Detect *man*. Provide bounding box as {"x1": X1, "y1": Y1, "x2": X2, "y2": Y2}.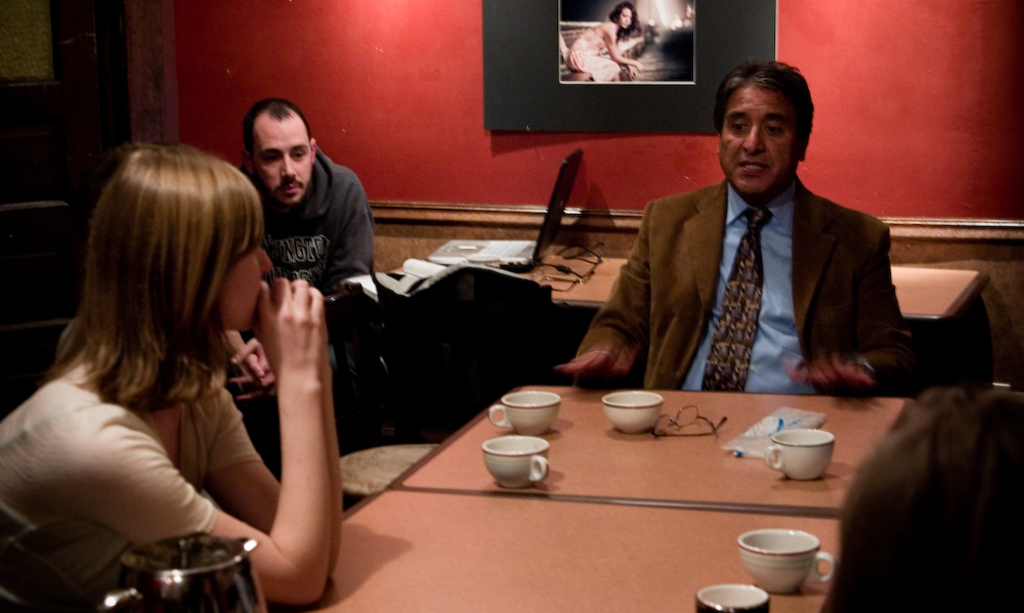
{"x1": 541, "y1": 61, "x2": 925, "y2": 390}.
